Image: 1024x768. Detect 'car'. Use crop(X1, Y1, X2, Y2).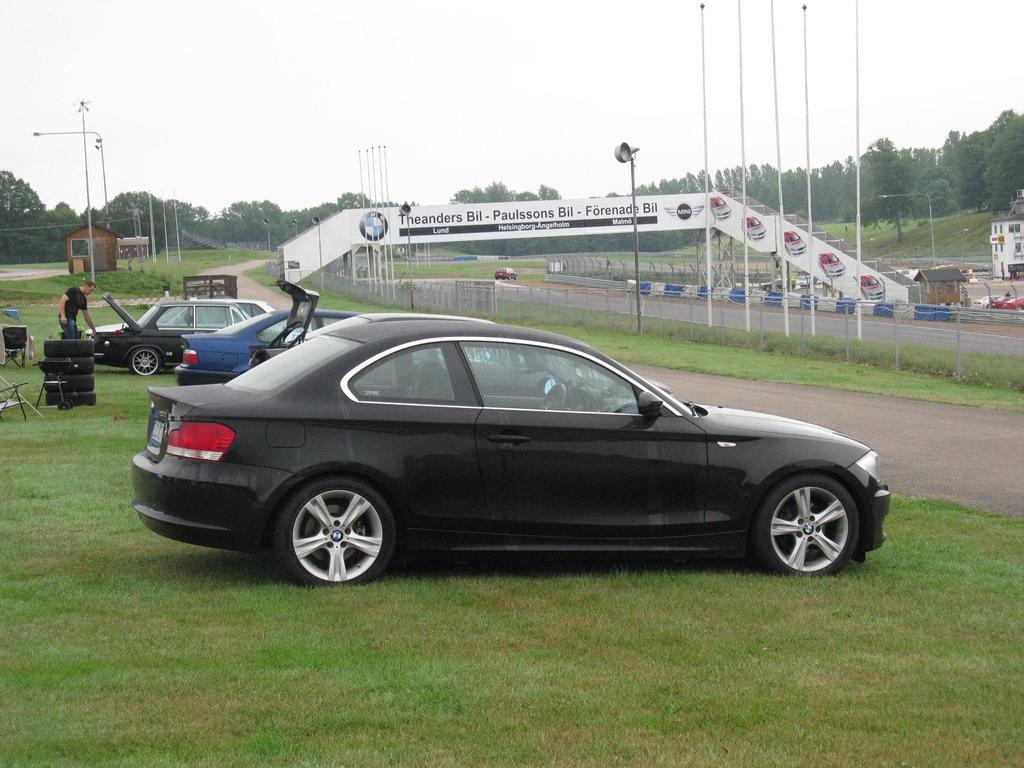
crop(707, 196, 732, 221).
